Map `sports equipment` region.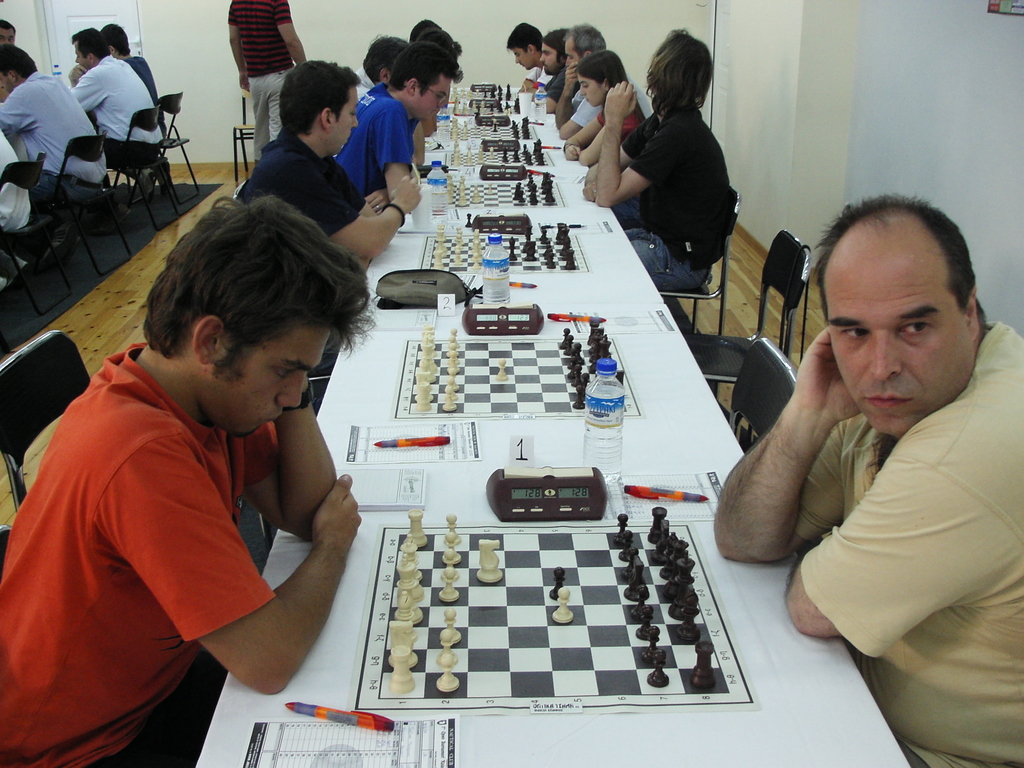
Mapped to [x1=415, y1=220, x2=591, y2=273].
